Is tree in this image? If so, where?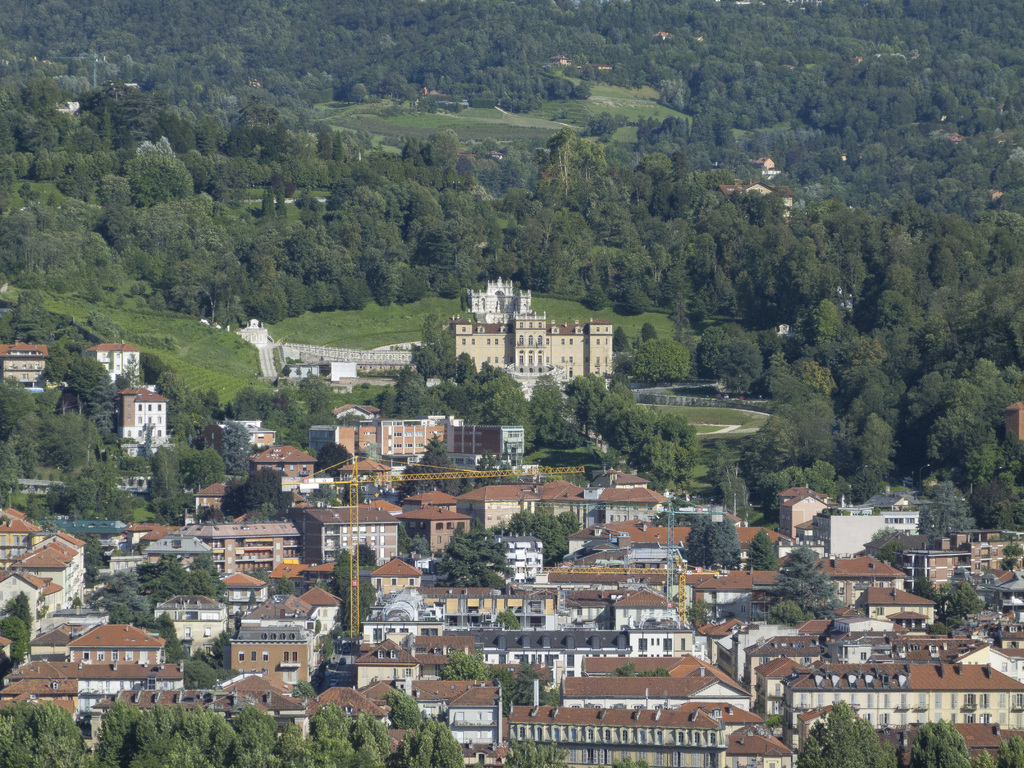
Yes, at x1=438 y1=644 x2=563 y2=704.
